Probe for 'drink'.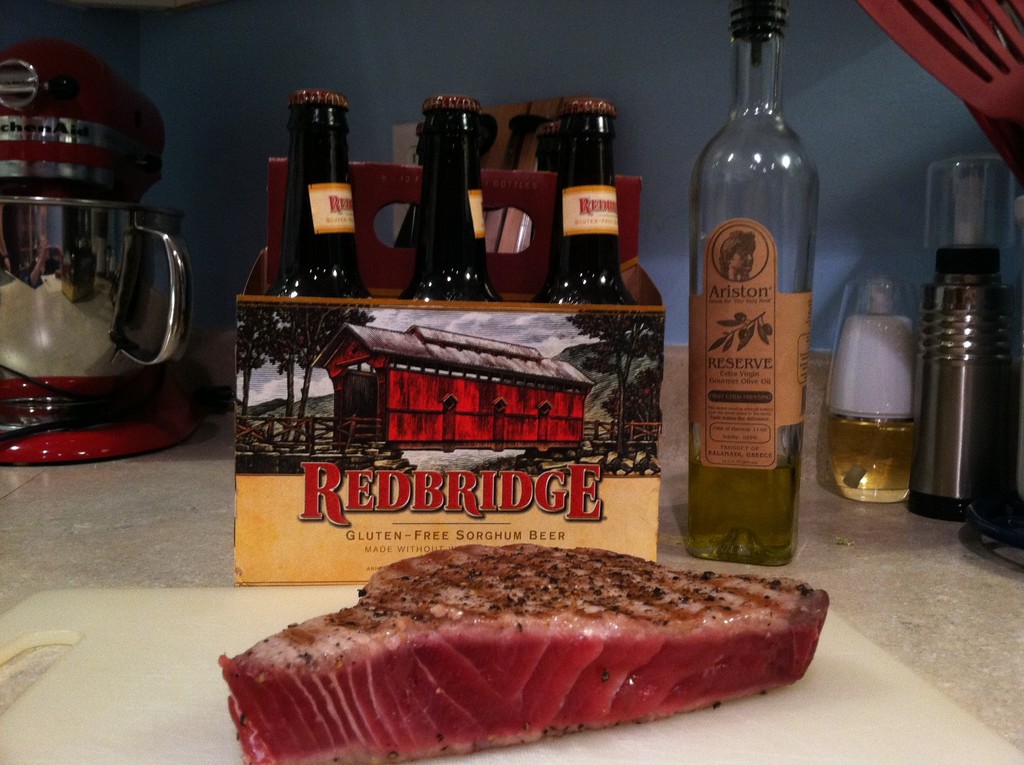
Probe result: <region>404, 97, 498, 298</region>.
